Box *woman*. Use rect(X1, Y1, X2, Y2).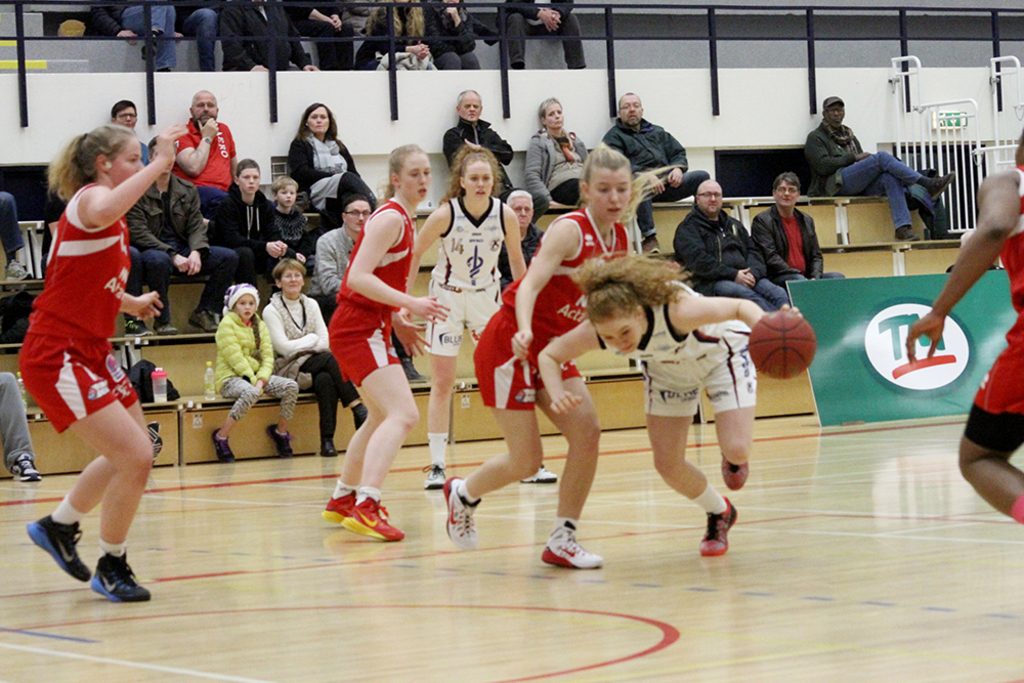
rect(284, 102, 380, 229).
